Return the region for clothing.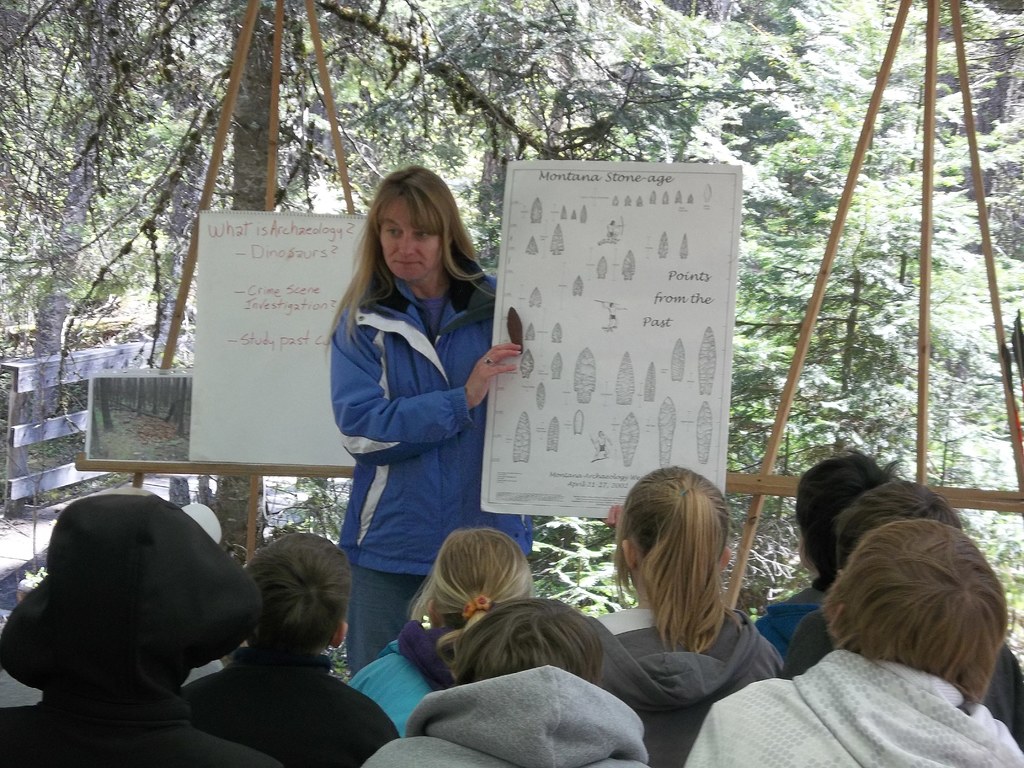
<box>346,621,463,737</box>.
